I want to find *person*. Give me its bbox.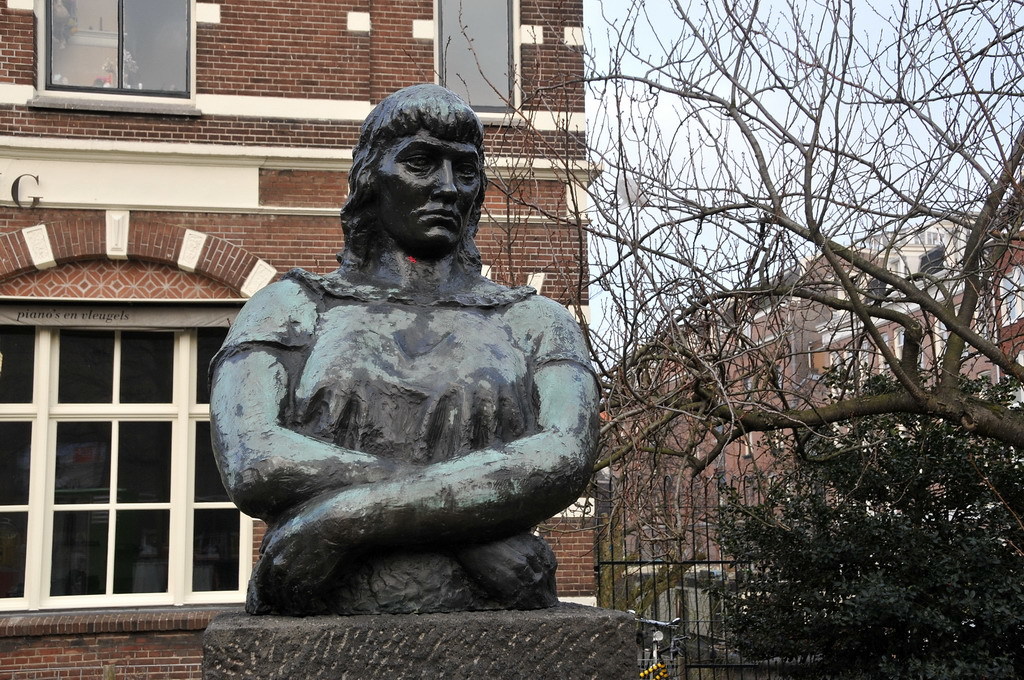
BBox(204, 86, 604, 617).
